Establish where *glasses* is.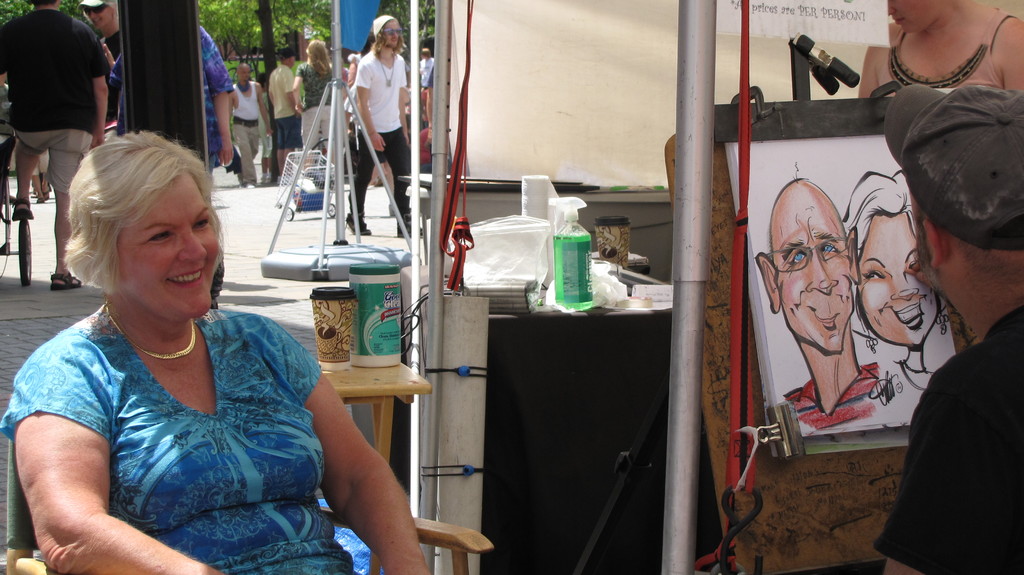
Established at pyautogui.locateOnScreen(378, 28, 397, 40).
